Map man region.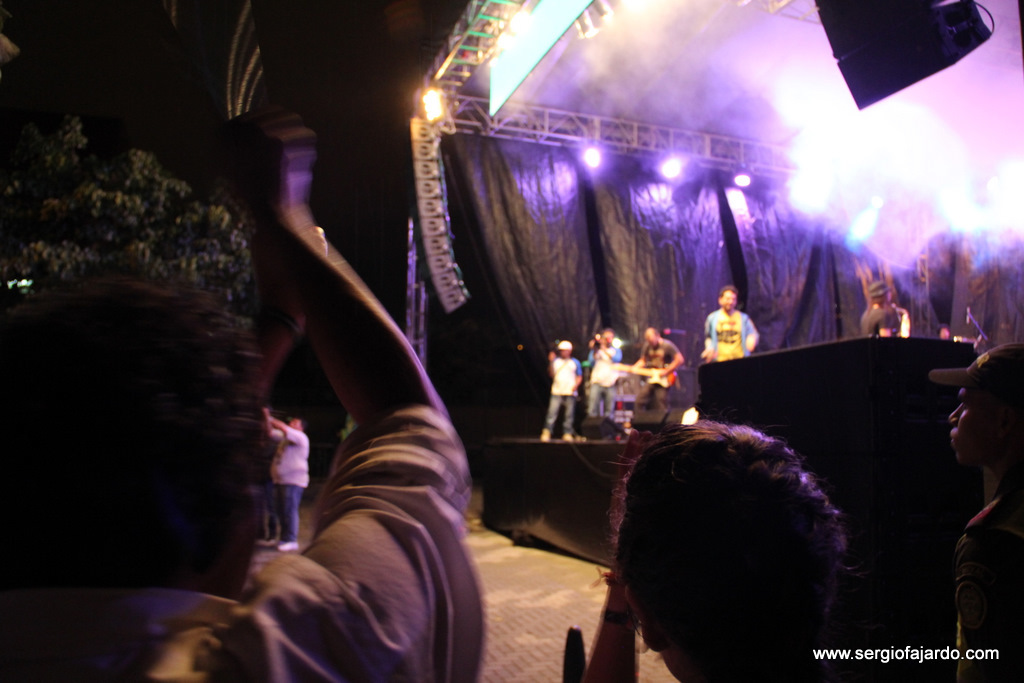
Mapped to (626, 320, 684, 429).
